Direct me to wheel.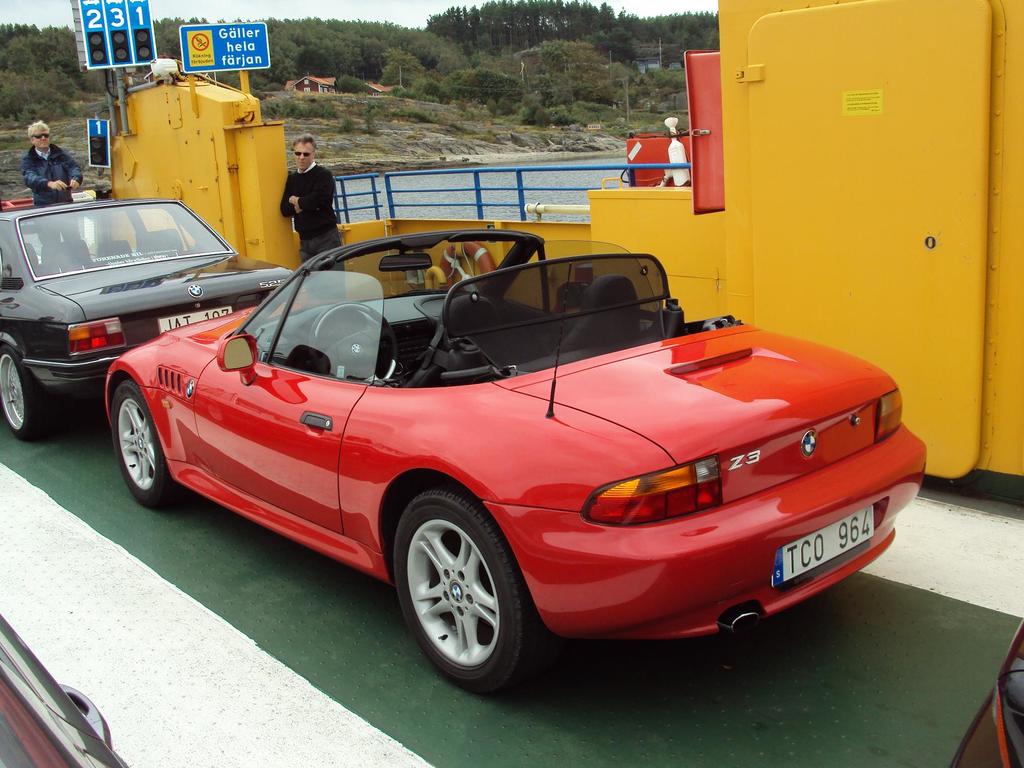
Direction: <box>388,495,526,689</box>.
